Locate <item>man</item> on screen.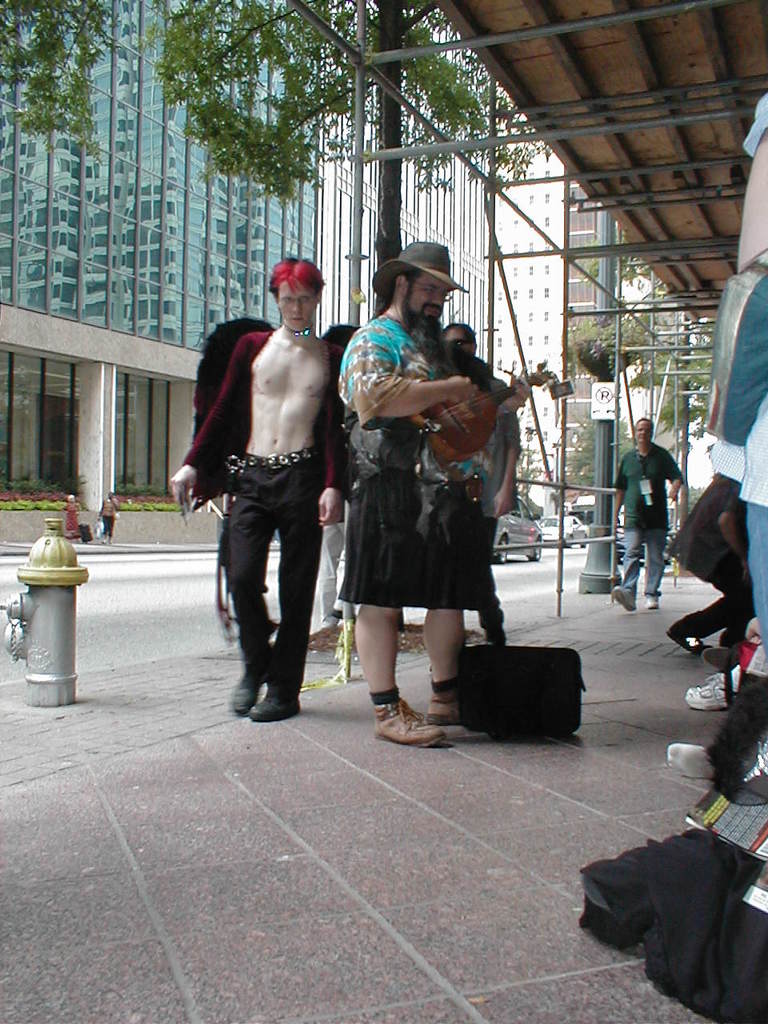
On screen at Rect(186, 253, 358, 736).
